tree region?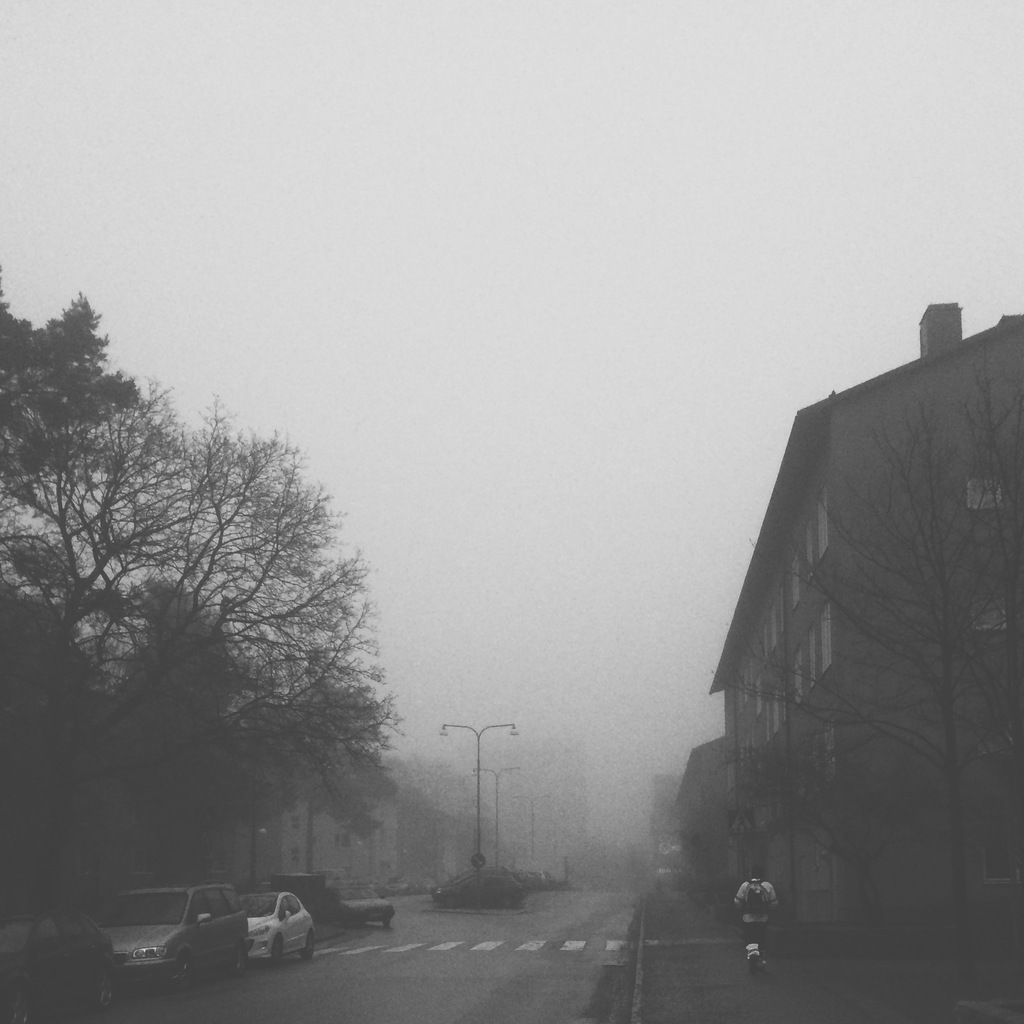
0/242/131/816
